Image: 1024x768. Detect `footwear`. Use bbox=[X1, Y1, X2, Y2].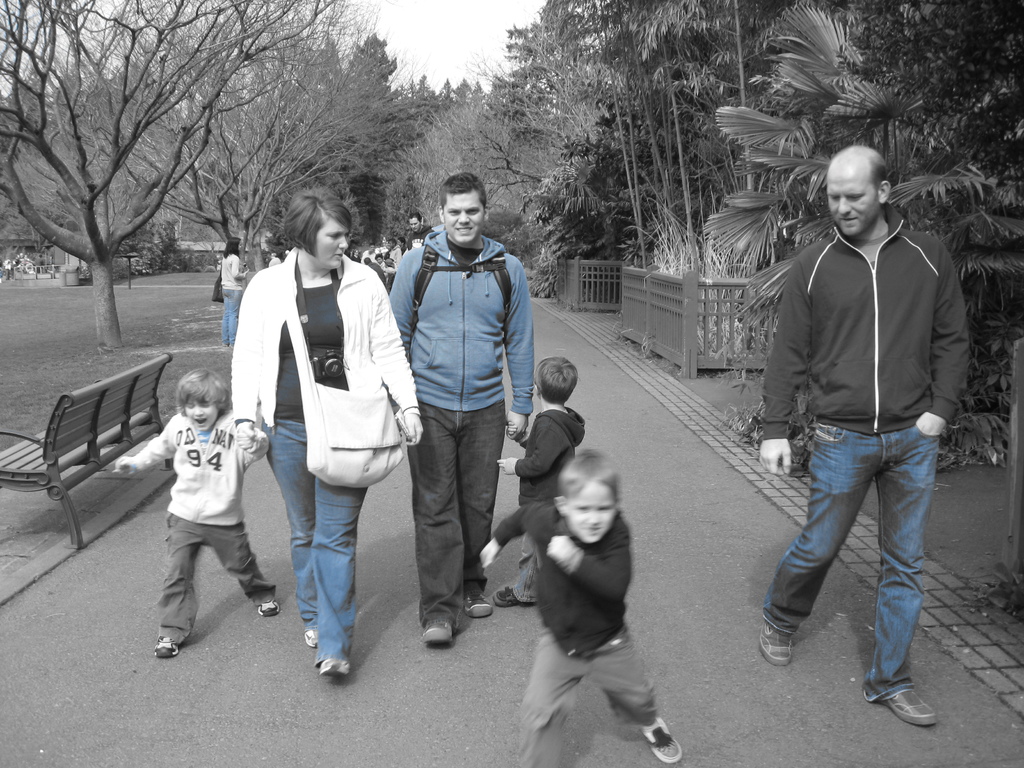
bbox=[301, 628, 324, 653].
